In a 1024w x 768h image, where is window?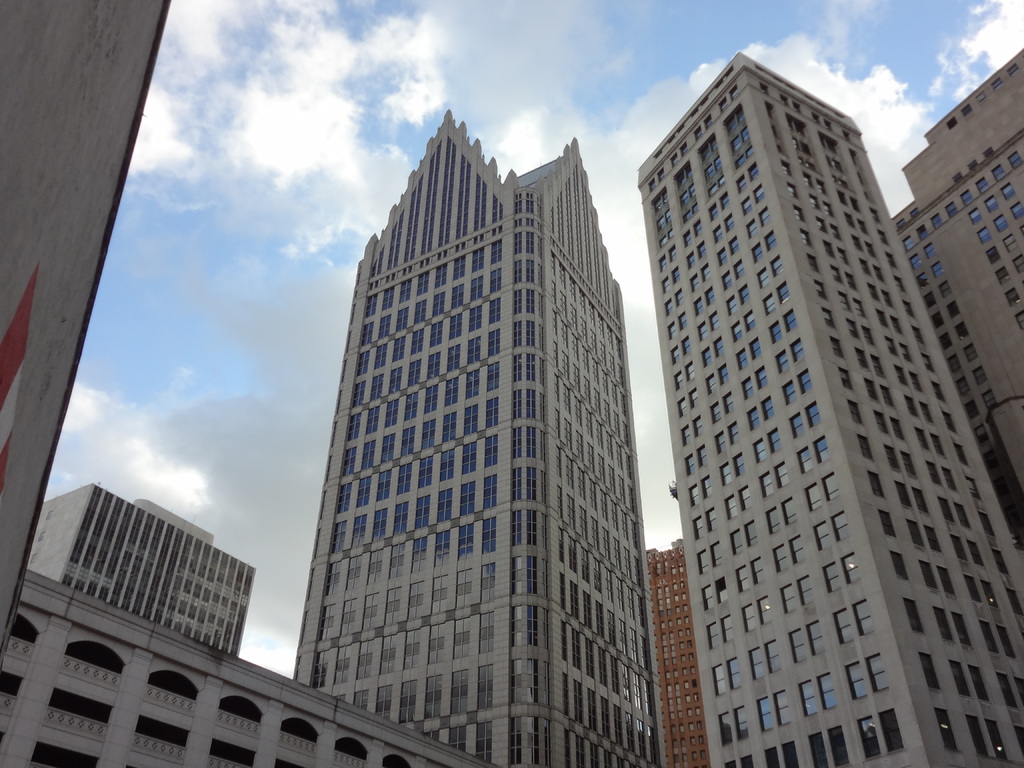
locate(991, 212, 1006, 225).
